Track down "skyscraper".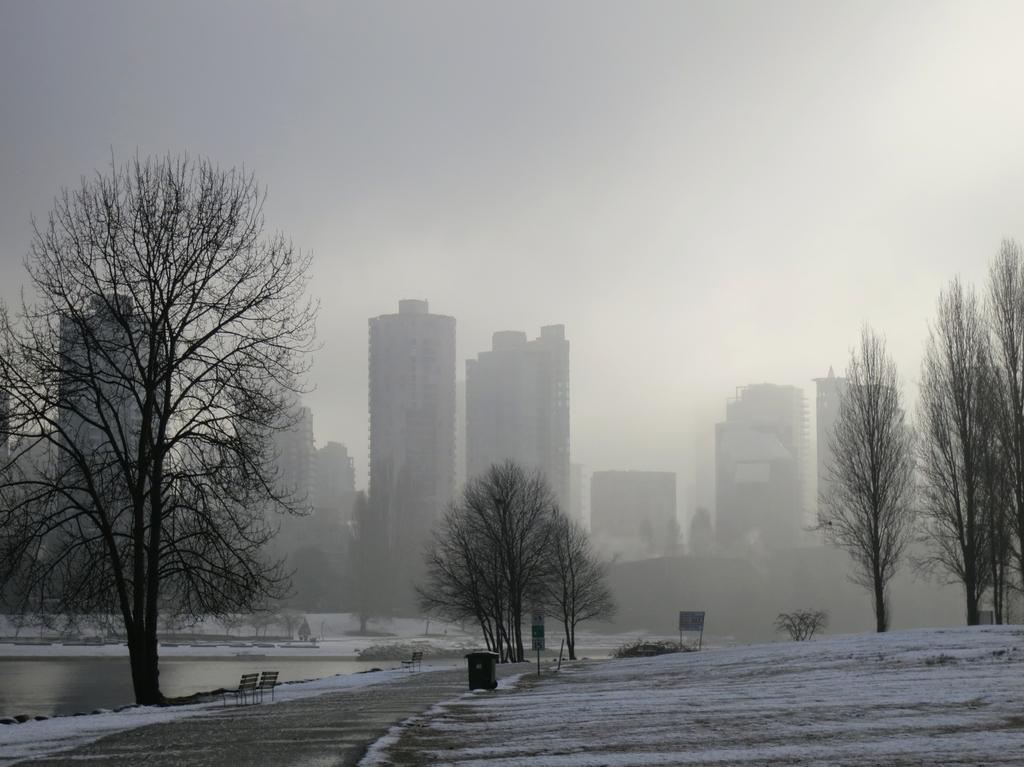
Tracked to locate(51, 304, 189, 489).
